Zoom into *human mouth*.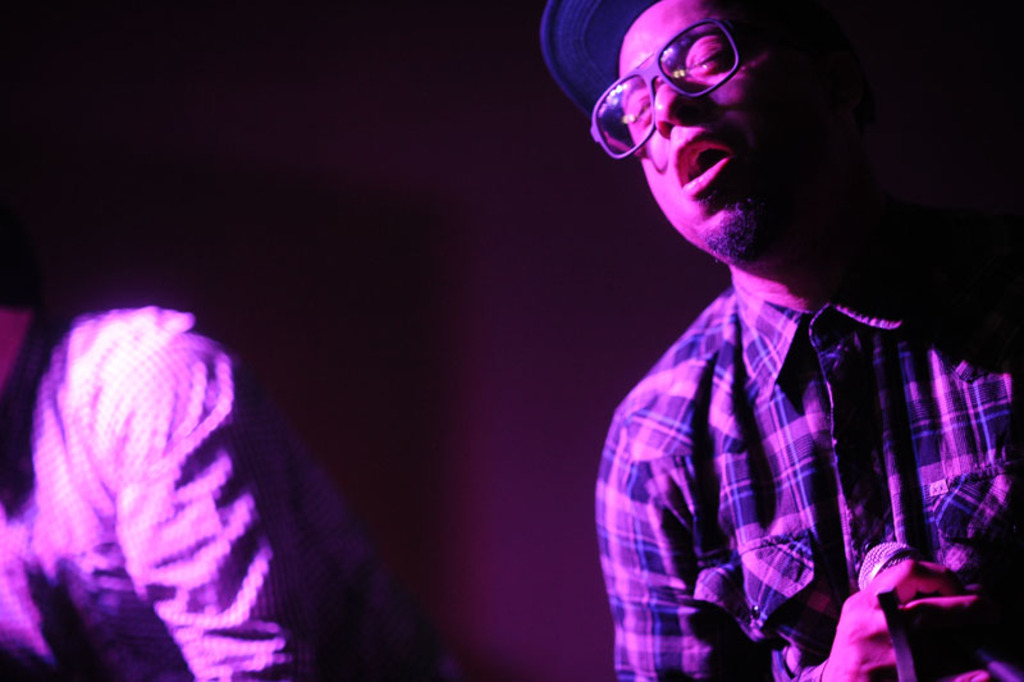
Zoom target: region(677, 131, 737, 202).
